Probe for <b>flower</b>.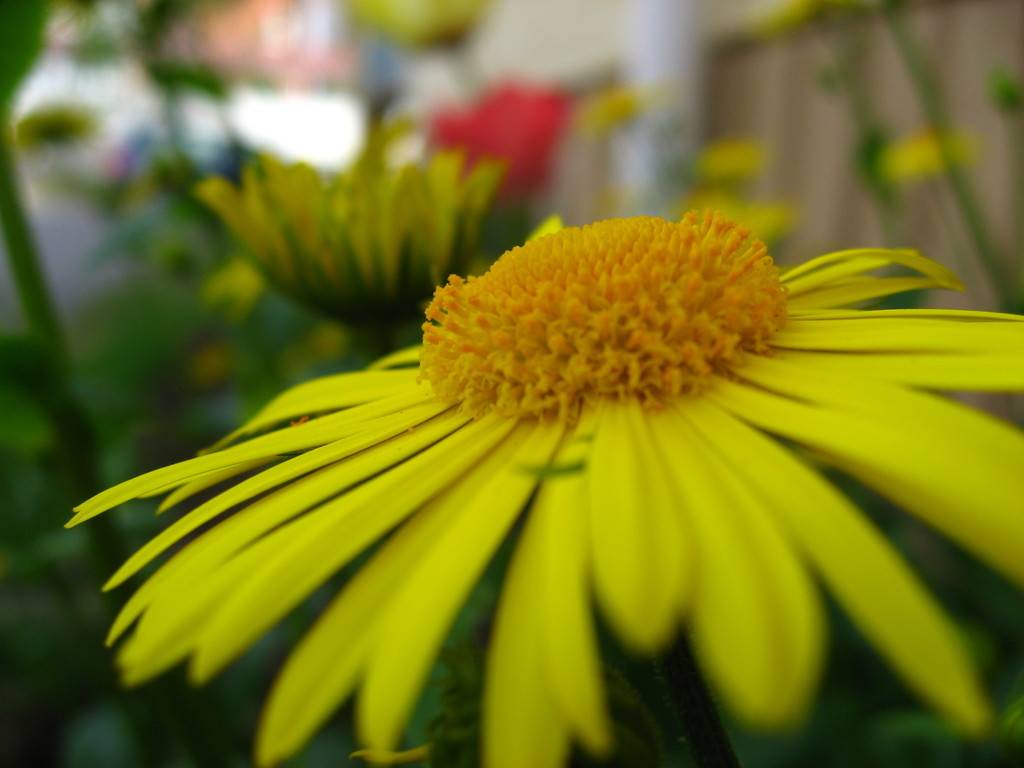
Probe result: 340/0/492/54.
